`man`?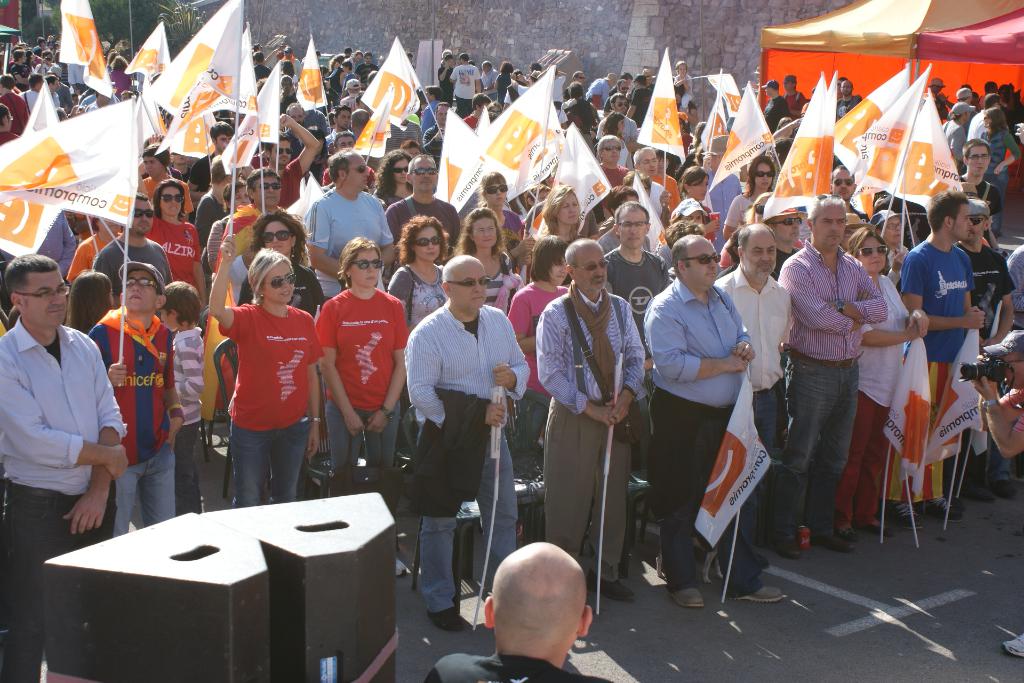
(left=710, top=134, right=742, bottom=228)
